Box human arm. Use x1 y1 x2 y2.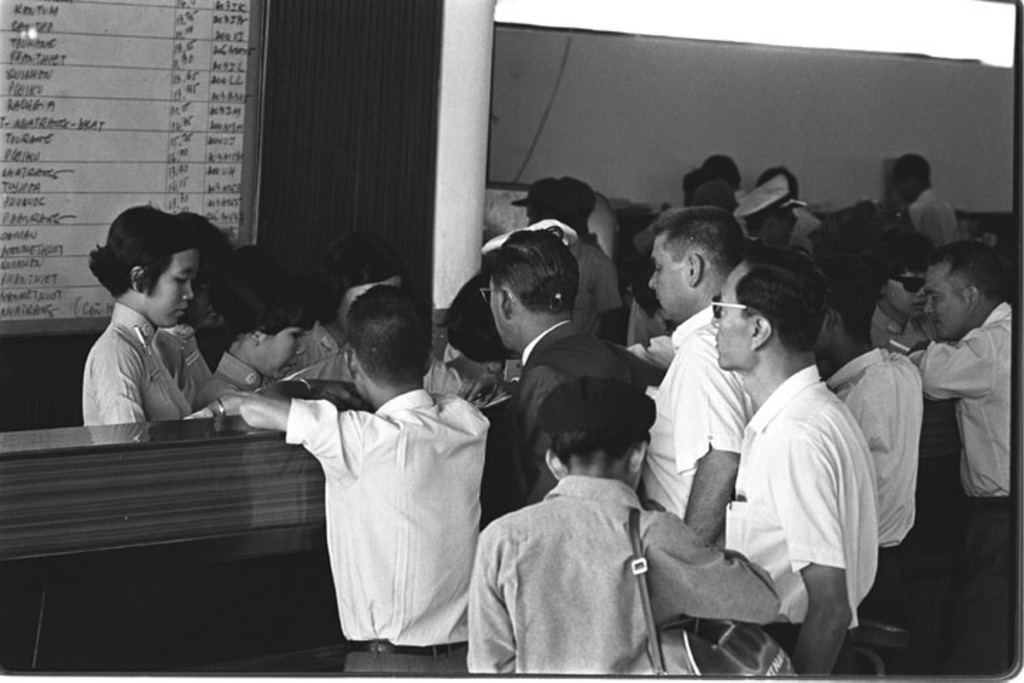
660 518 781 629.
